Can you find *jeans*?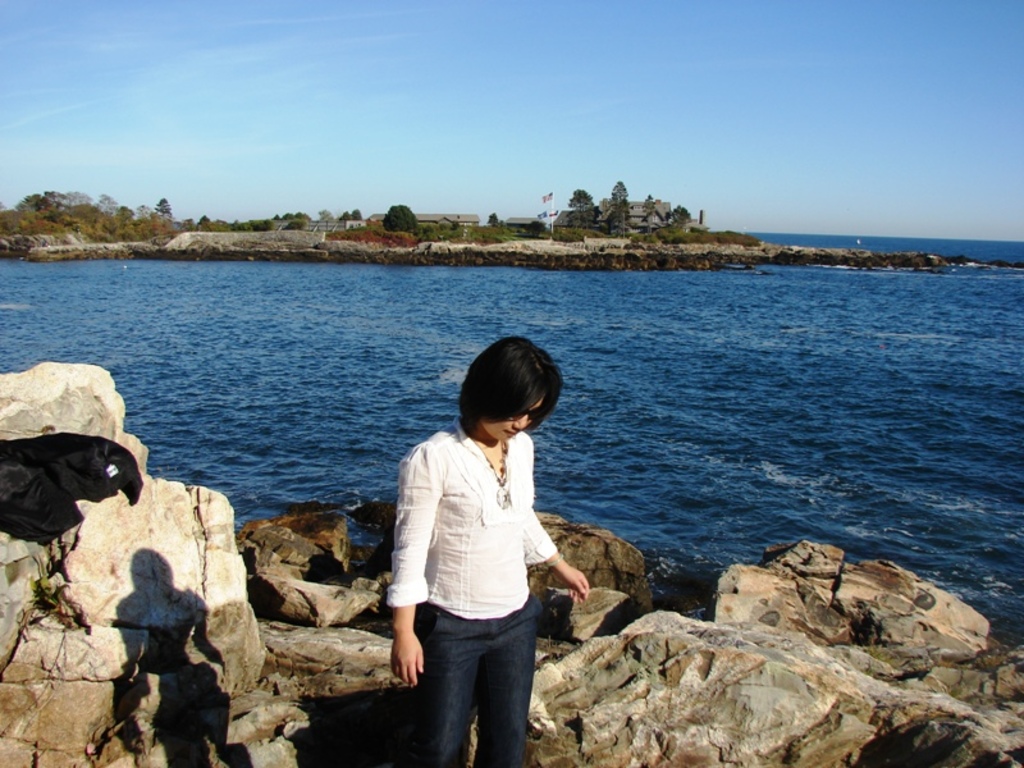
Yes, bounding box: [397,604,538,767].
